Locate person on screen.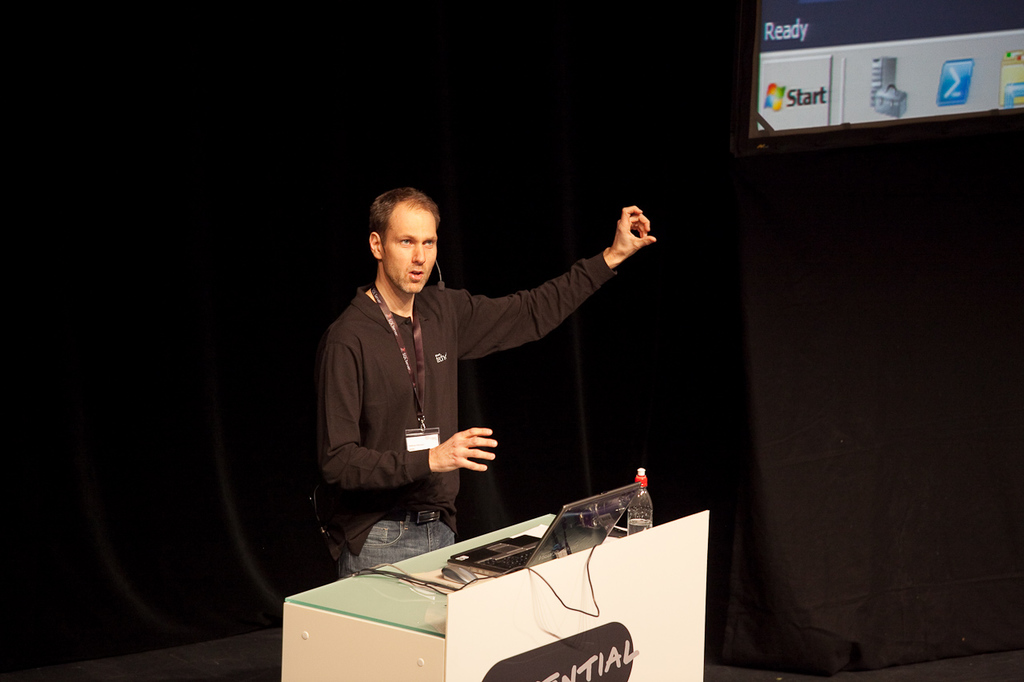
On screen at 316/180/658/588.
